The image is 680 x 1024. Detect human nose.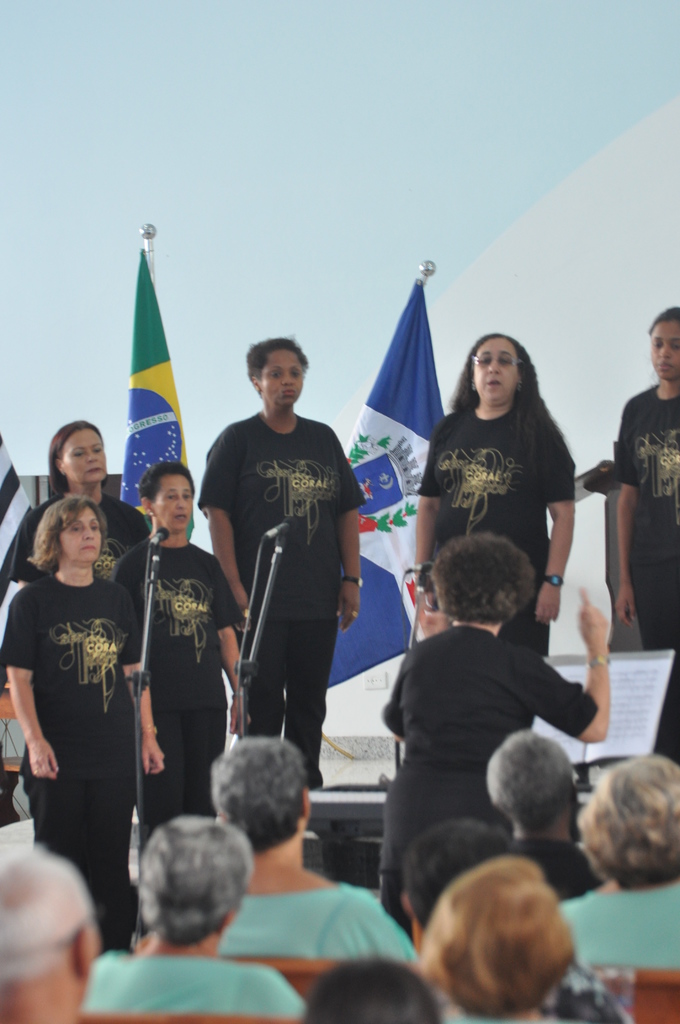
Detection: crop(84, 525, 95, 538).
